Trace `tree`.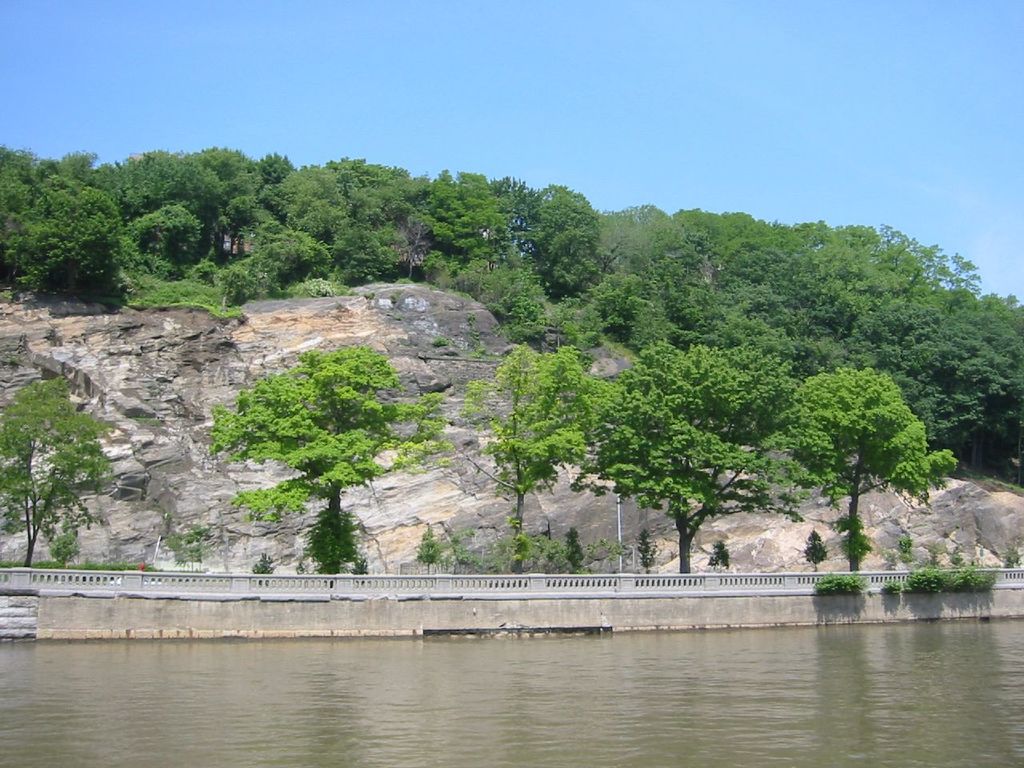
Traced to region(441, 347, 630, 575).
